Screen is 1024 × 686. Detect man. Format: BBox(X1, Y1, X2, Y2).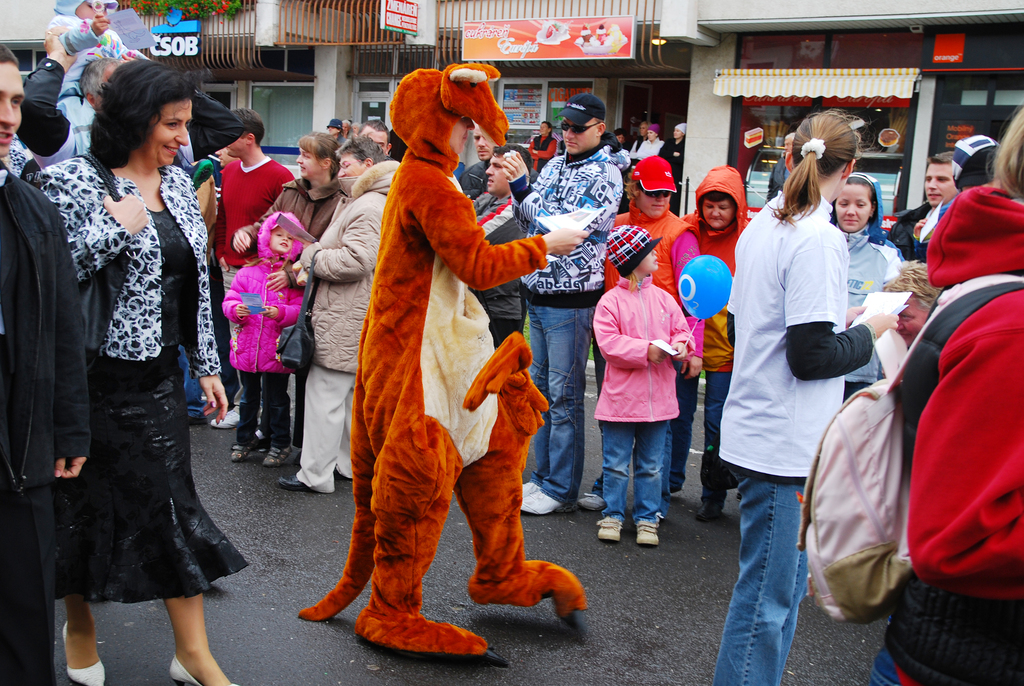
BBox(472, 143, 538, 345).
